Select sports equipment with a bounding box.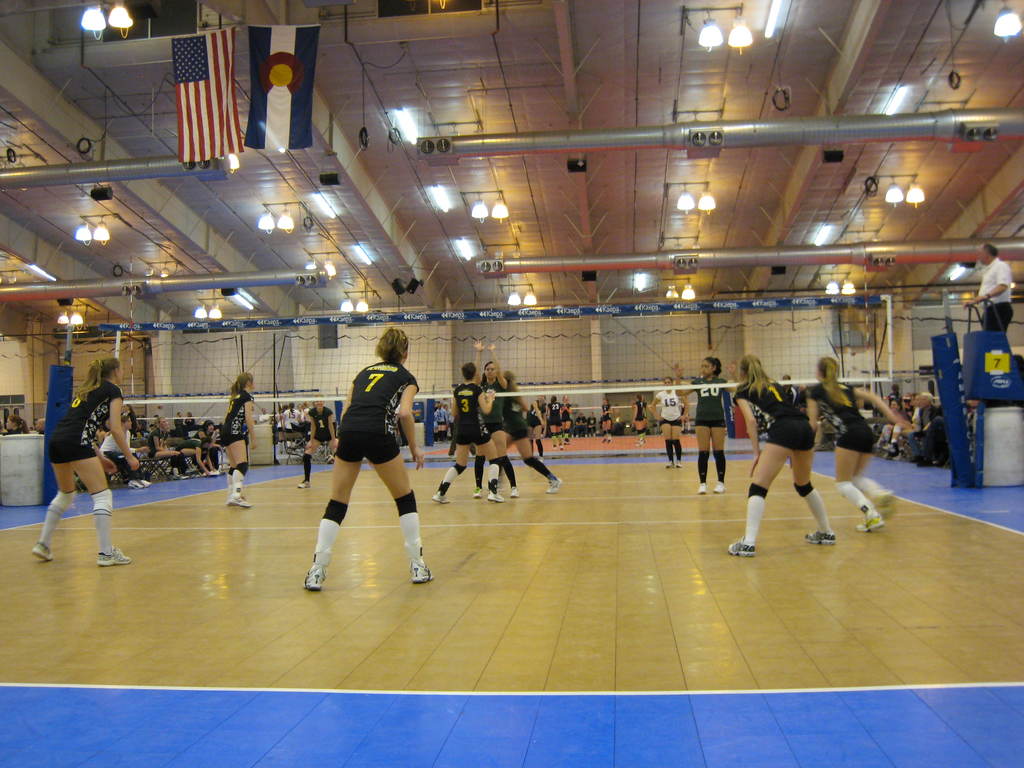
{"left": 855, "top": 508, "right": 879, "bottom": 534}.
